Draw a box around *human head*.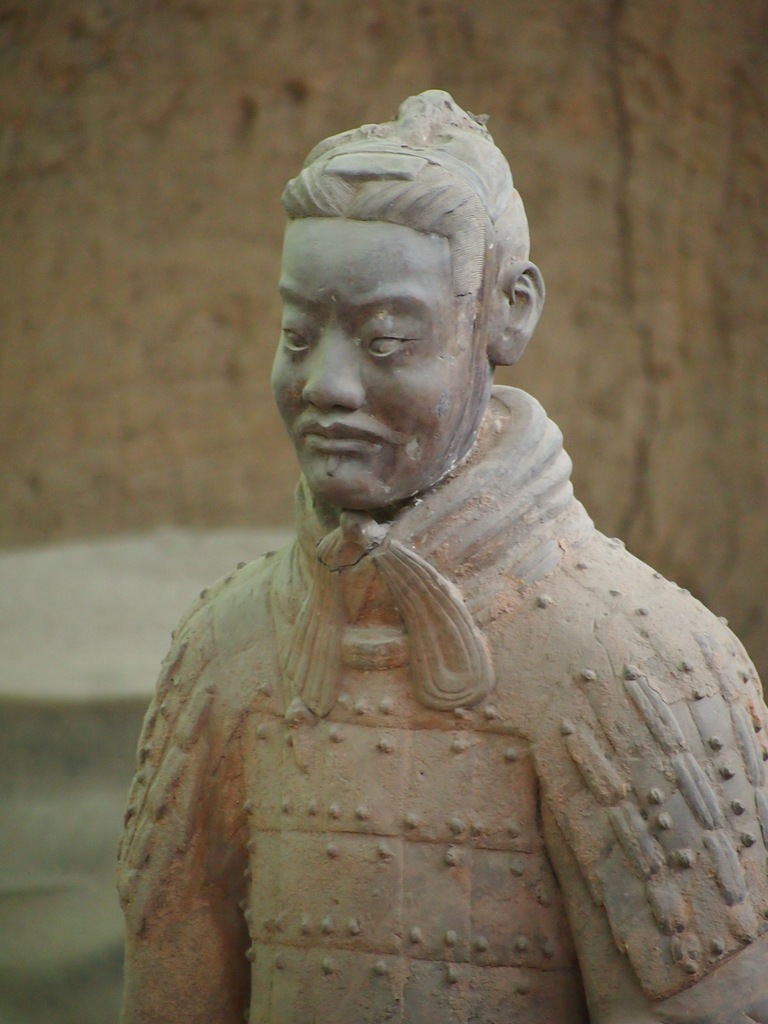
box(270, 93, 550, 511).
